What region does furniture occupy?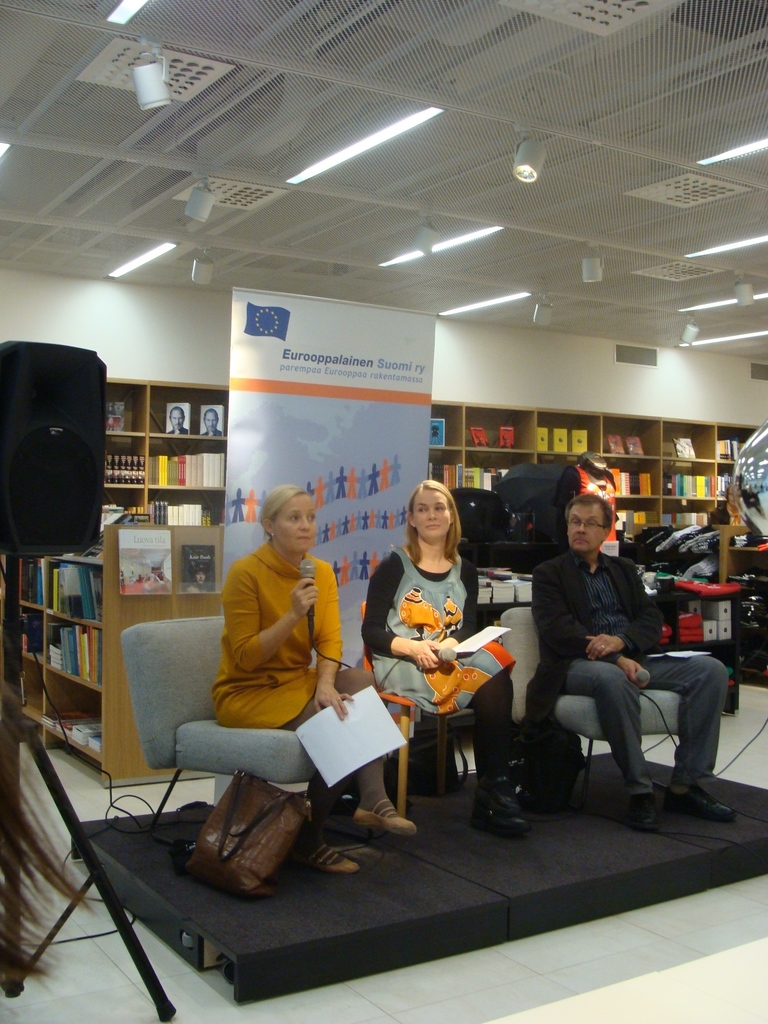
<bbox>112, 610, 310, 840</bbox>.
